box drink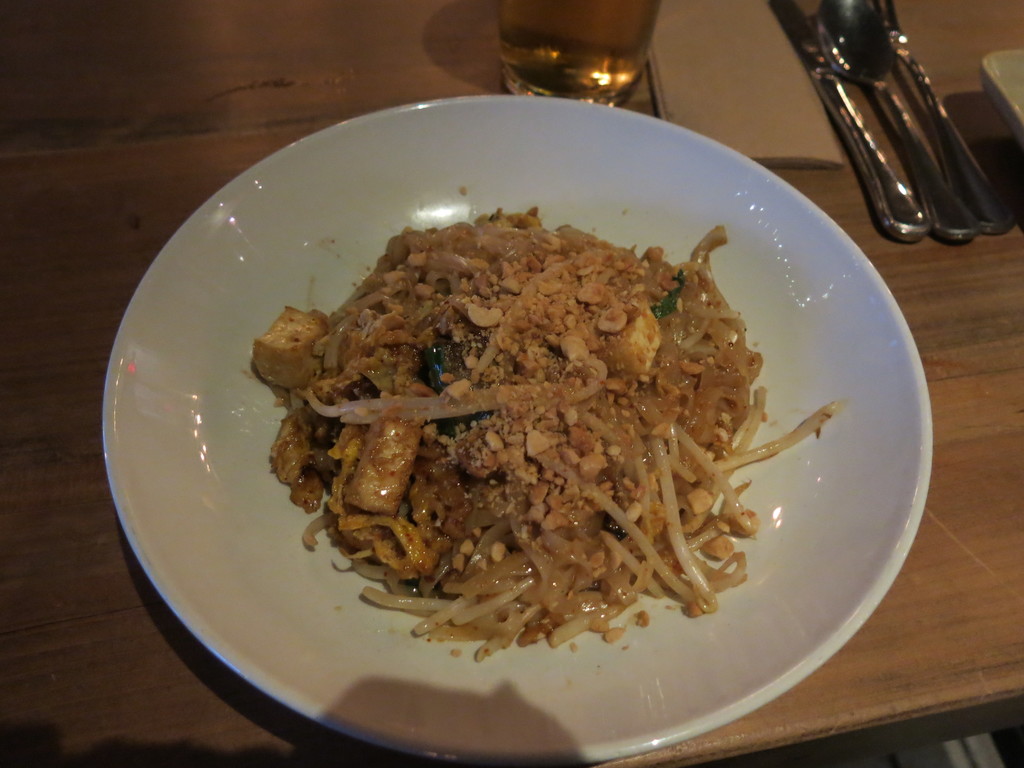
locate(489, 0, 686, 109)
